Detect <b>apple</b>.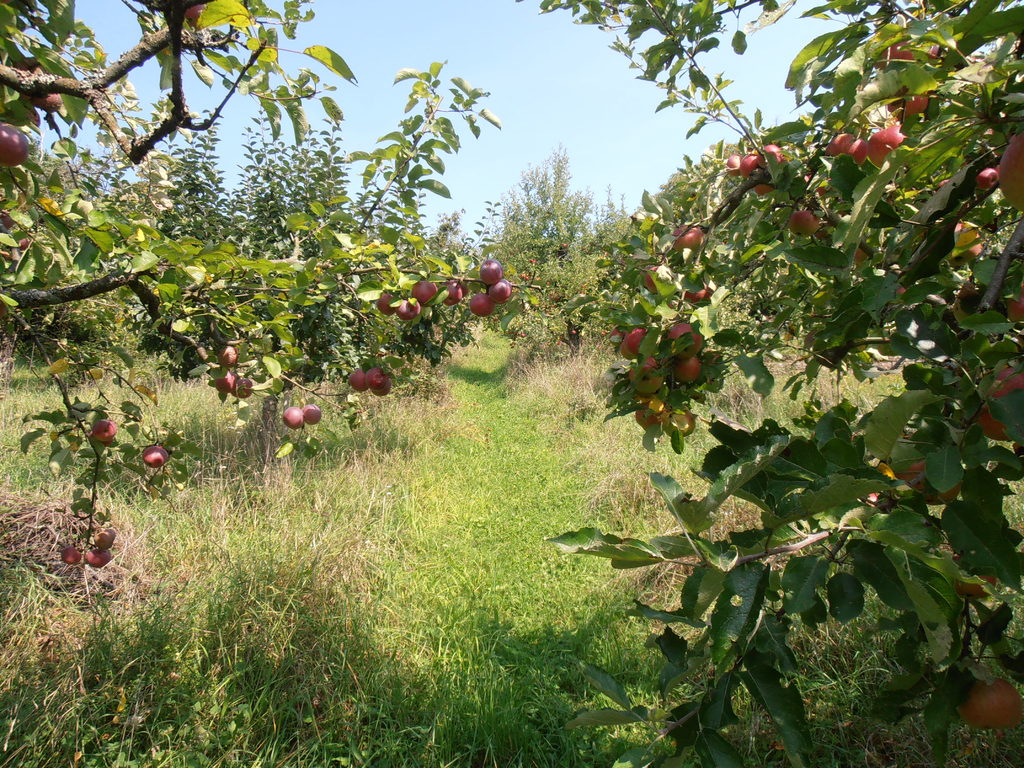
Detected at pyautogui.locateOnScreen(282, 404, 305, 431).
